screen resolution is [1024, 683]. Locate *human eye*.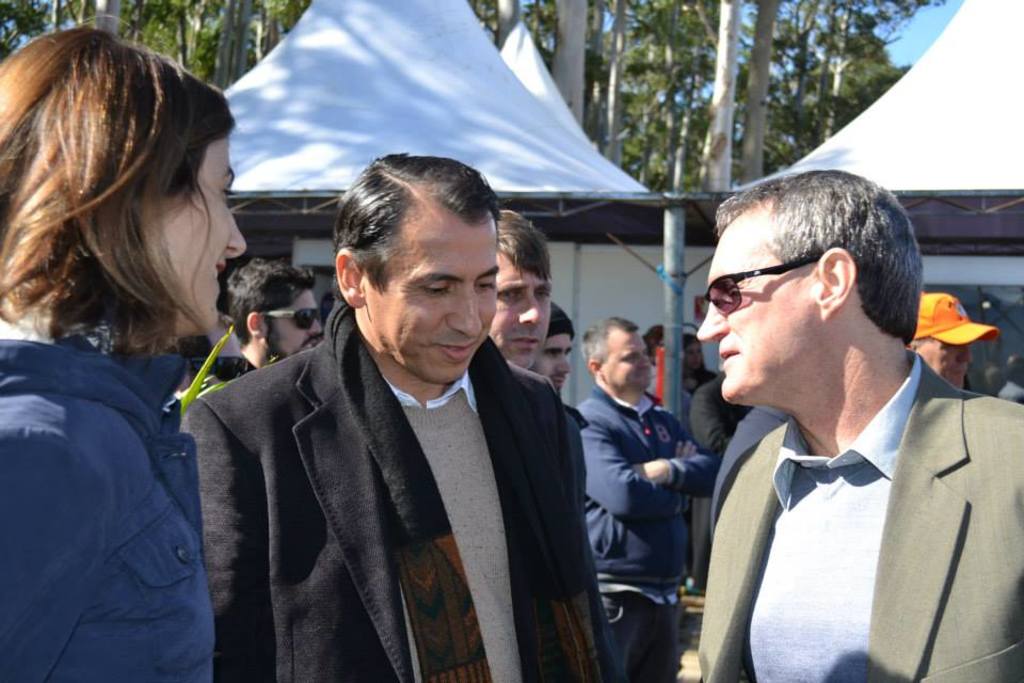
[left=534, top=287, right=550, bottom=302].
